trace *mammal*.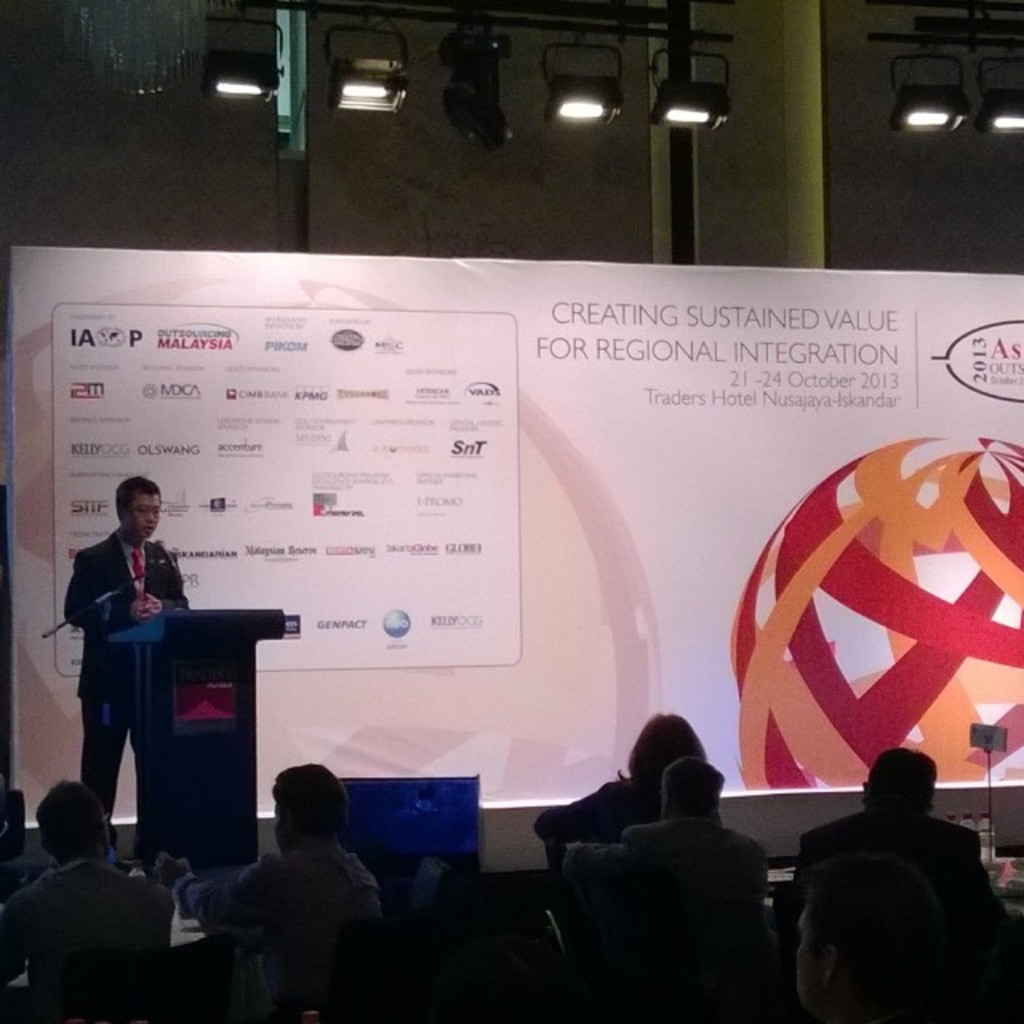
Traced to [left=794, top=878, right=931, bottom=1022].
